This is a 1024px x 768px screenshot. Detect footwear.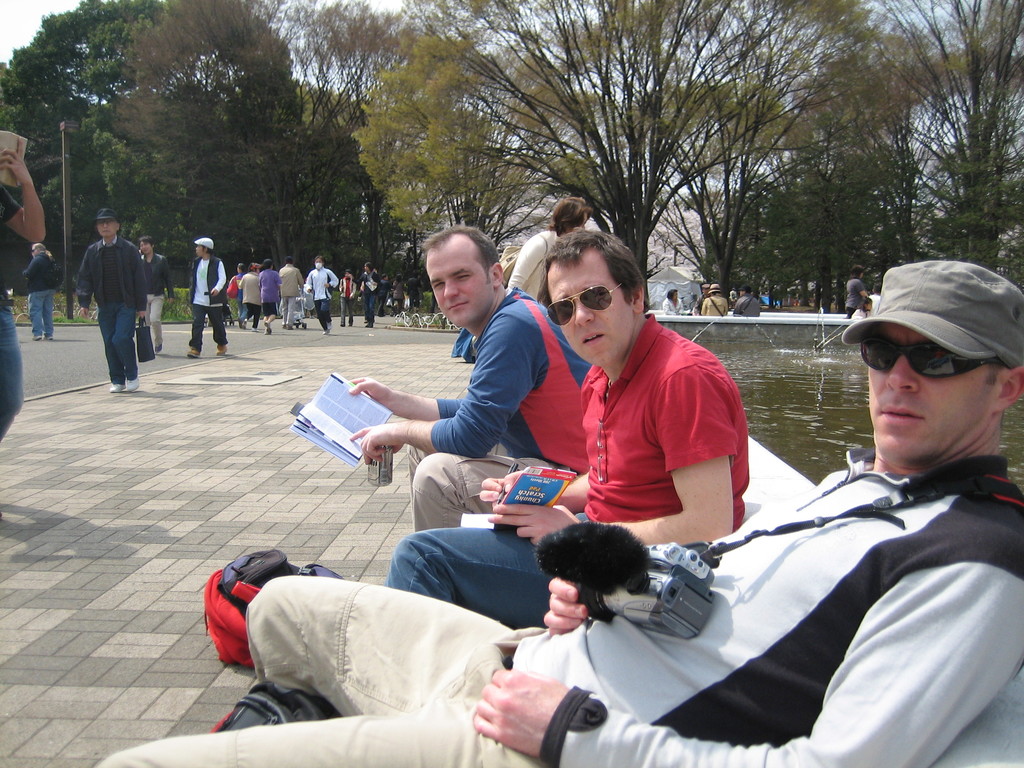
[left=367, top=323, right=374, bottom=328].
